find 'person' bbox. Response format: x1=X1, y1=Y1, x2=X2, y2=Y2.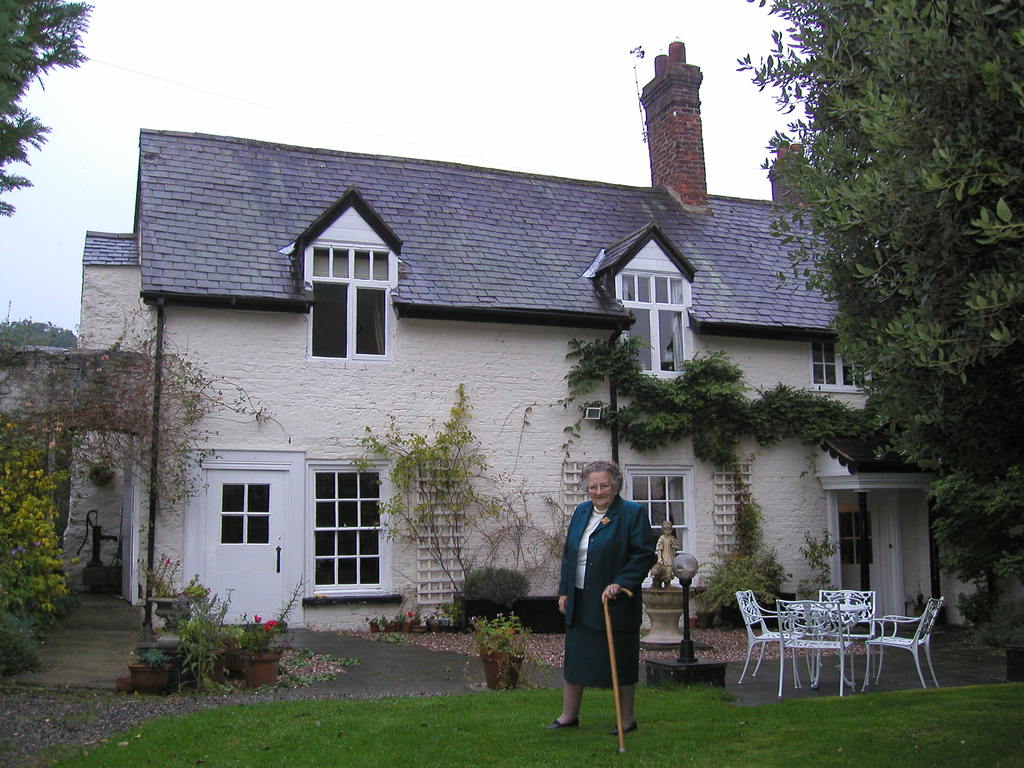
x1=554, y1=461, x2=652, y2=733.
